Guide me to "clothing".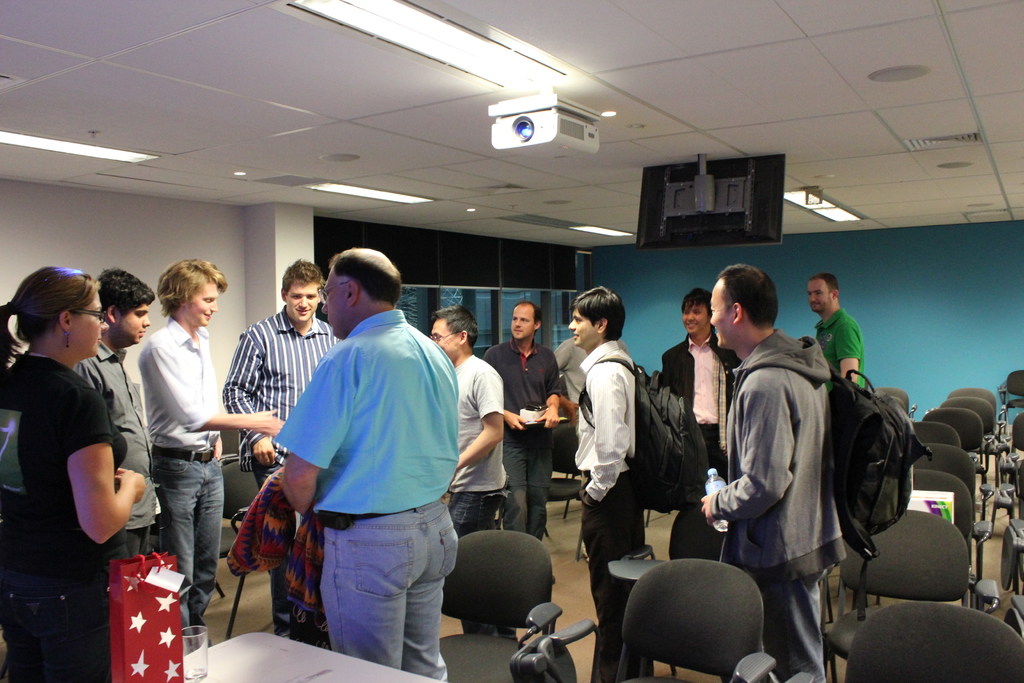
Guidance: crop(445, 356, 509, 545).
